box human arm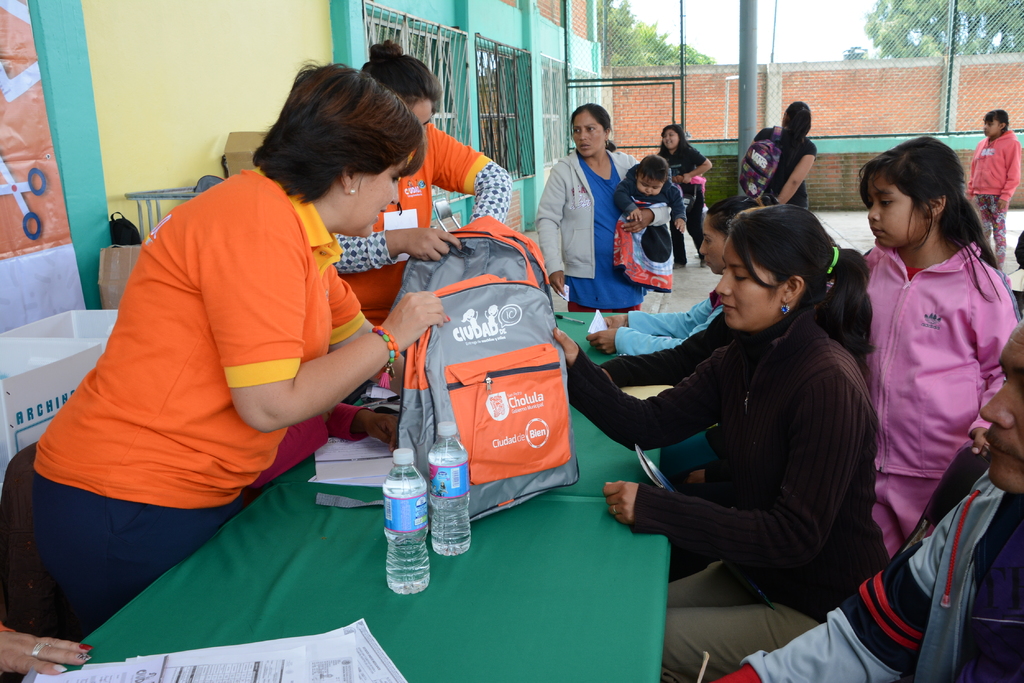
rect(676, 147, 715, 180)
